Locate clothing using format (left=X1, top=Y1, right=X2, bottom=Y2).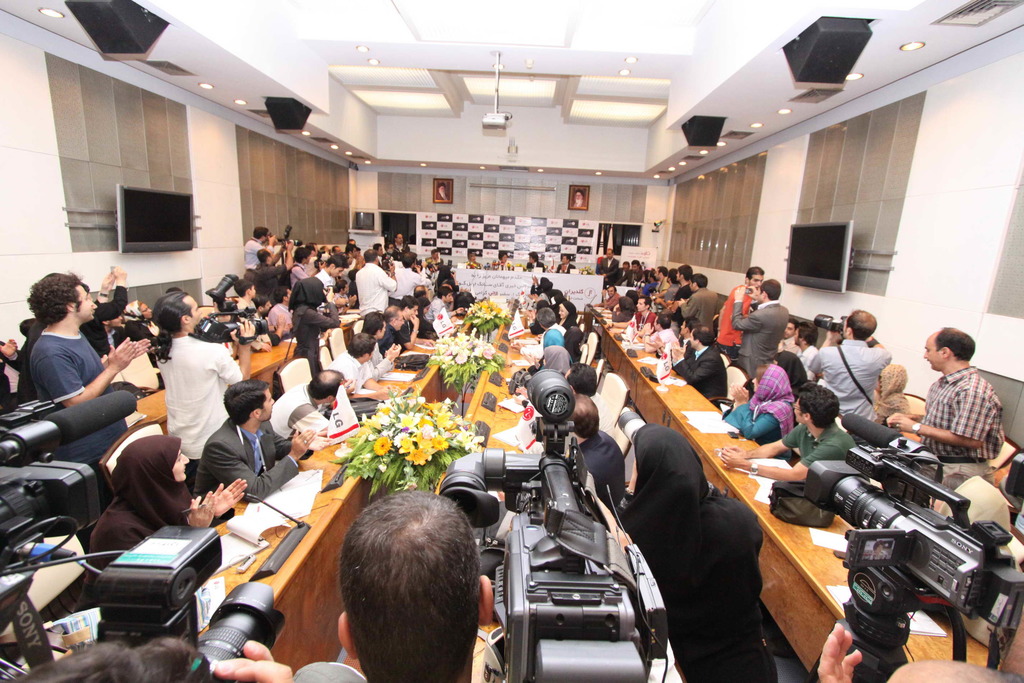
(left=421, top=313, right=430, bottom=335).
